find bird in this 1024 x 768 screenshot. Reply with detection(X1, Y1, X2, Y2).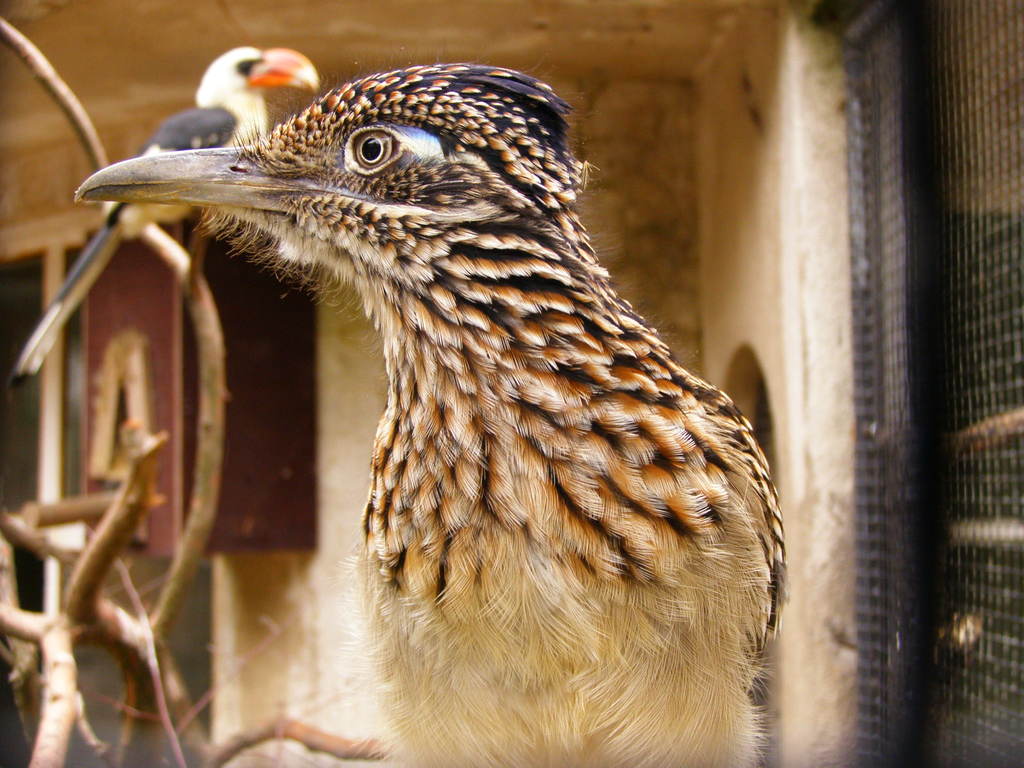
detection(56, 73, 817, 751).
